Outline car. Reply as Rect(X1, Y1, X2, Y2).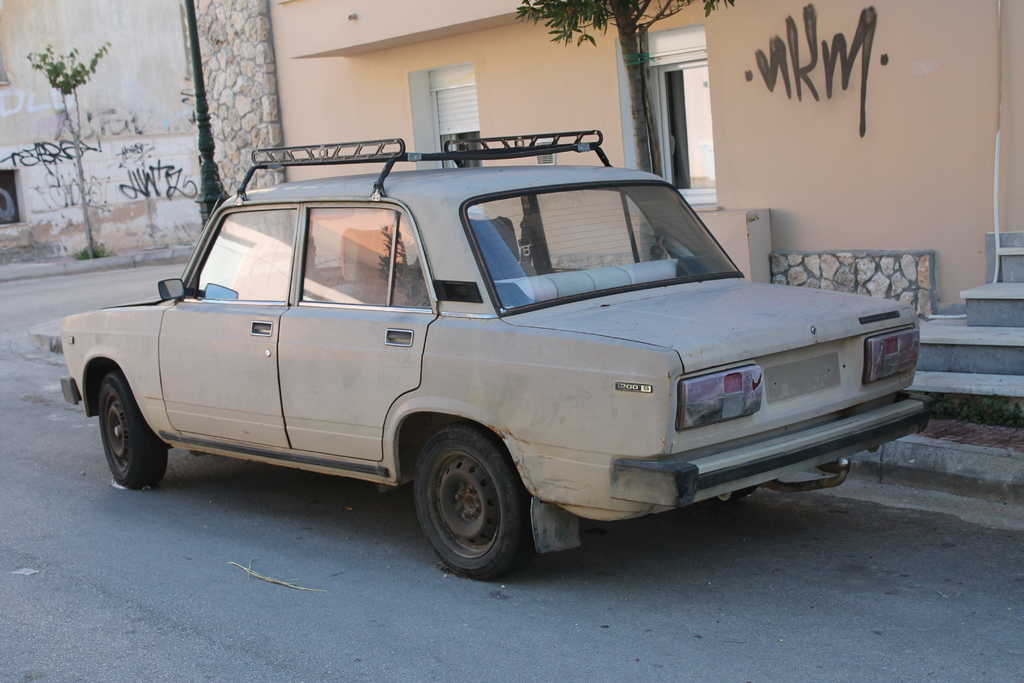
Rect(67, 153, 926, 591).
